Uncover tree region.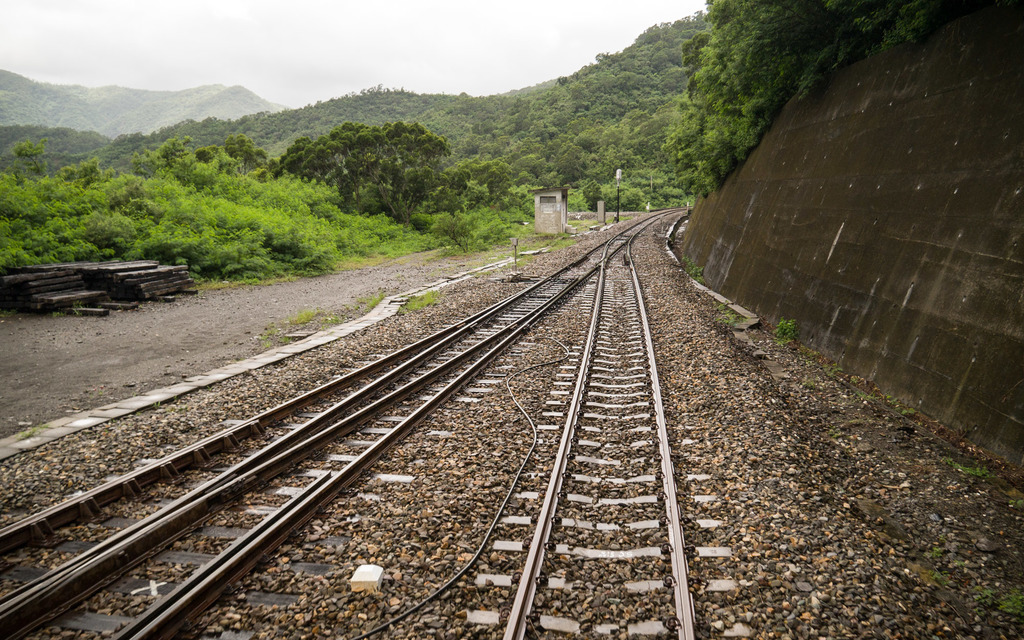
Uncovered: [293,99,460,225].
